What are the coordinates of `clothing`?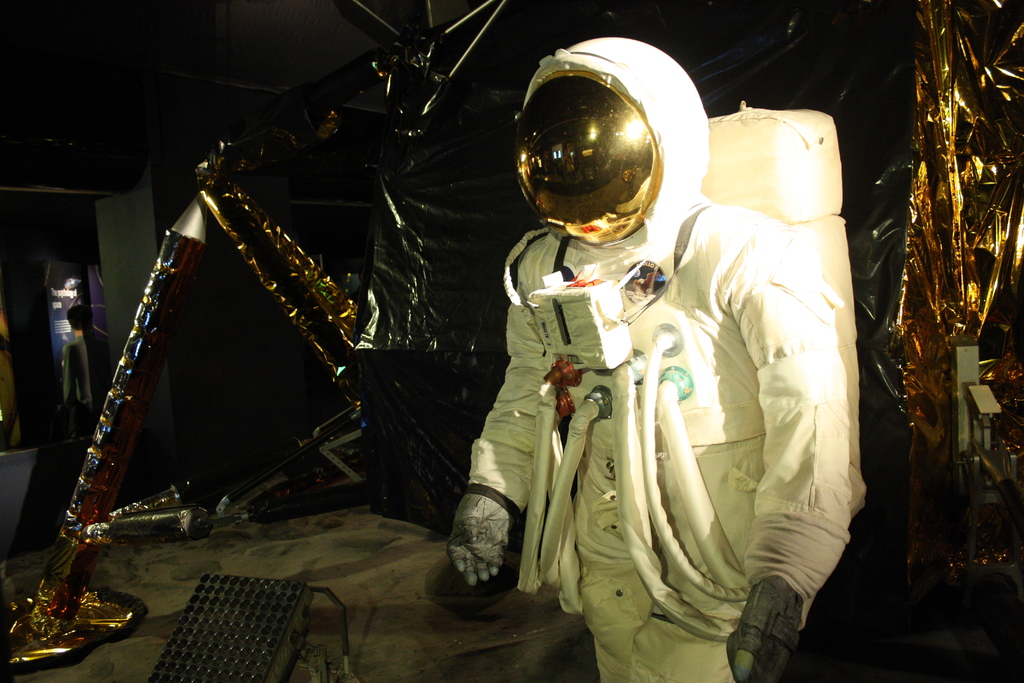
bbox(470, 202, 858, 682).
